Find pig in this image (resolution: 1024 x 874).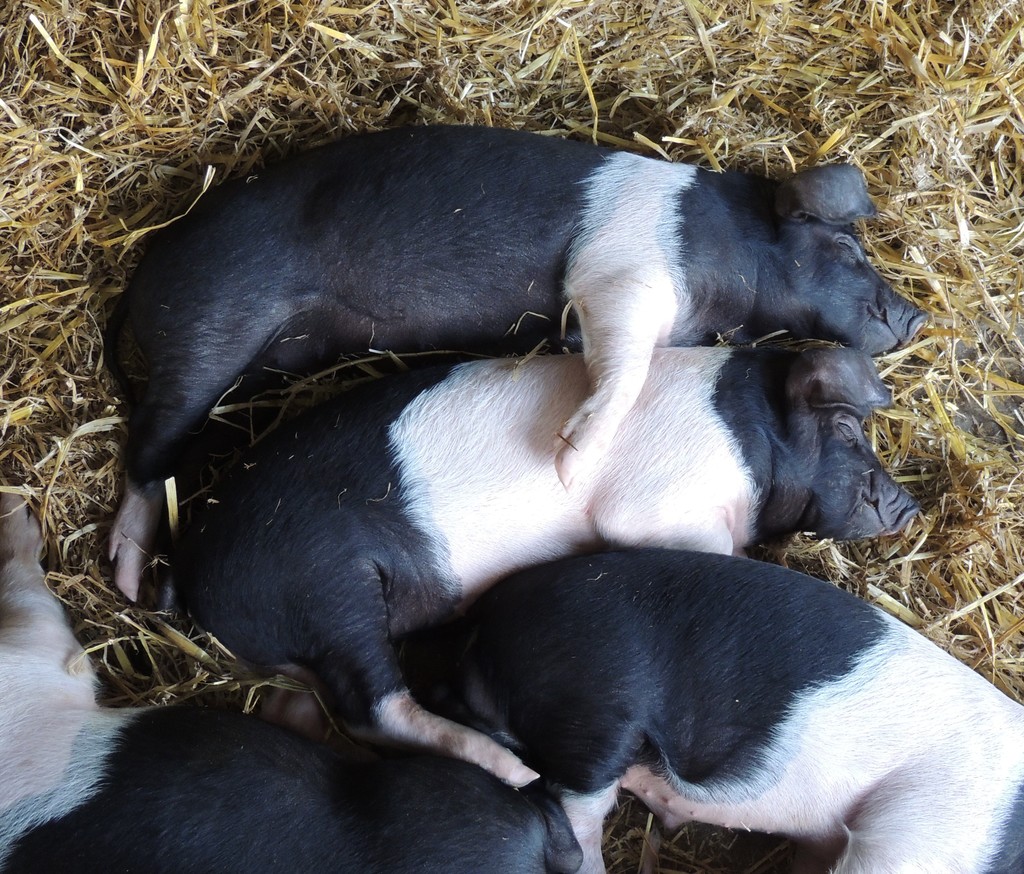
detection(0, 470, 584, 873).
